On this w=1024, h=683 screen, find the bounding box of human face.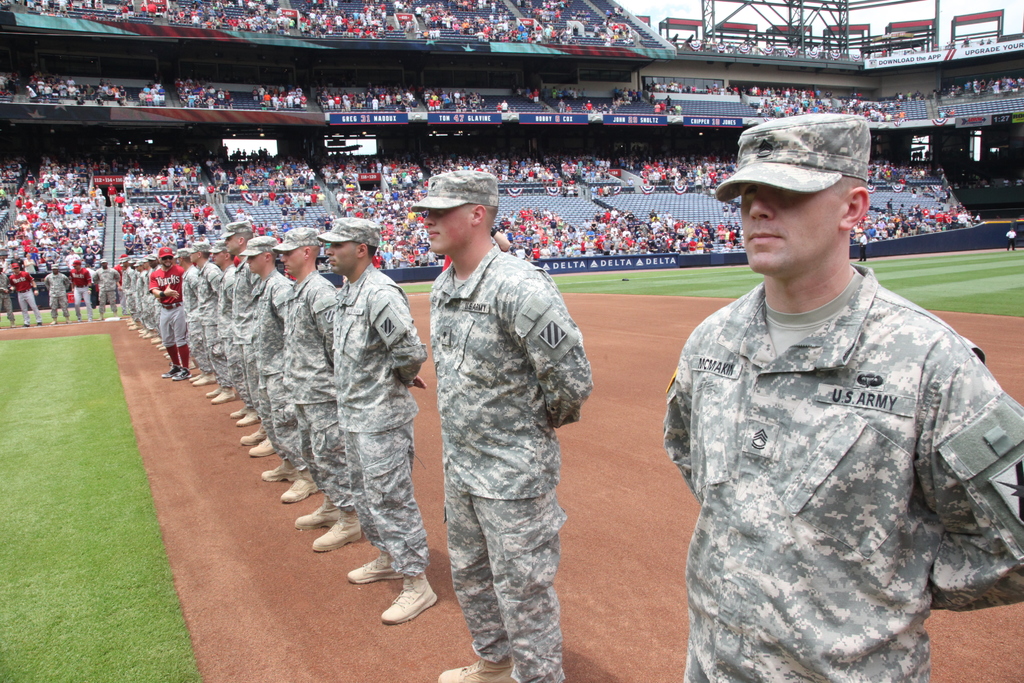
Bounding box: box=[210, 249, 227, 266].
